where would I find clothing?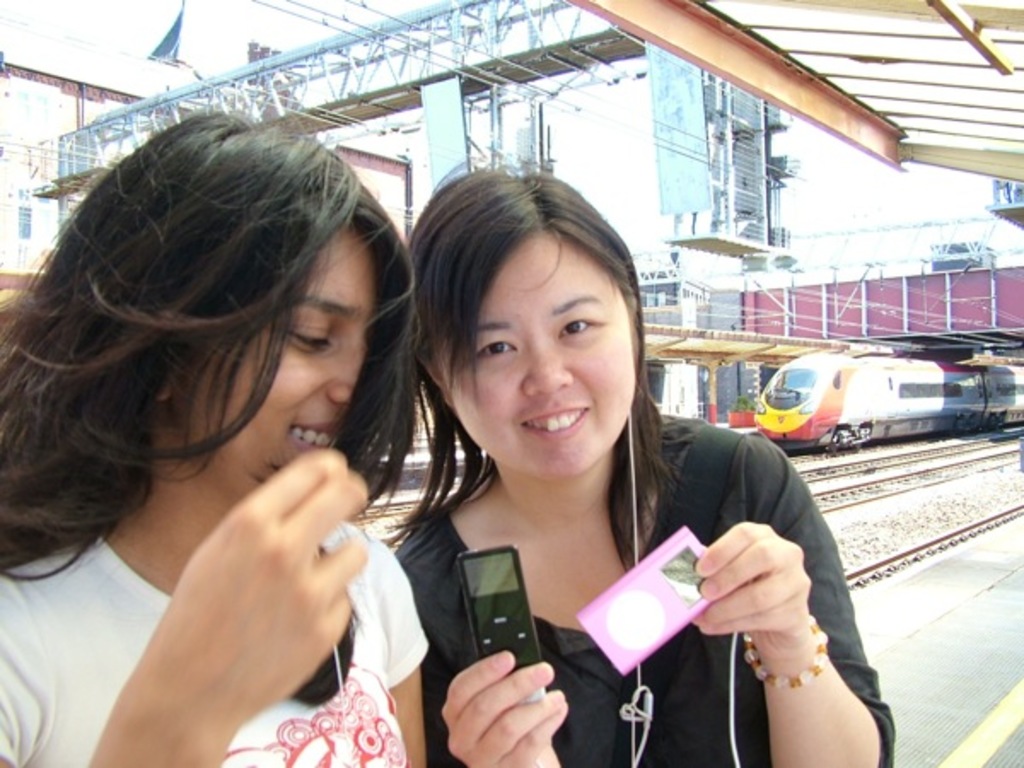
At locate(379, 401, 872, 763).
